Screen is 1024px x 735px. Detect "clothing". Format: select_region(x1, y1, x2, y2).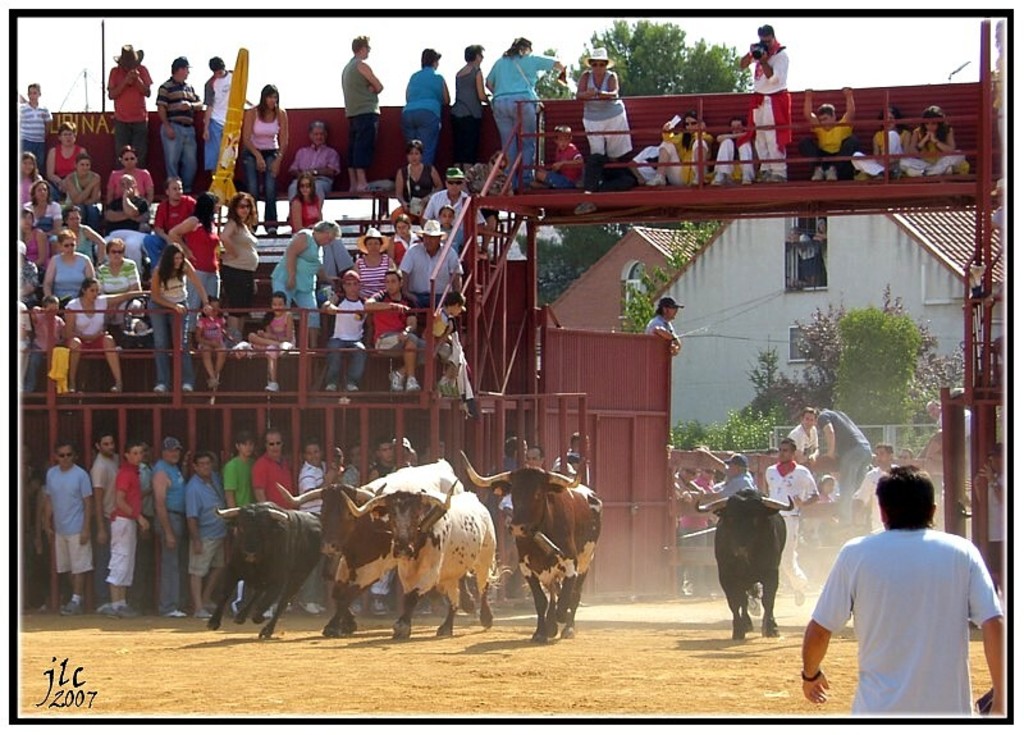
select_region(155, 188, 186, 225).
